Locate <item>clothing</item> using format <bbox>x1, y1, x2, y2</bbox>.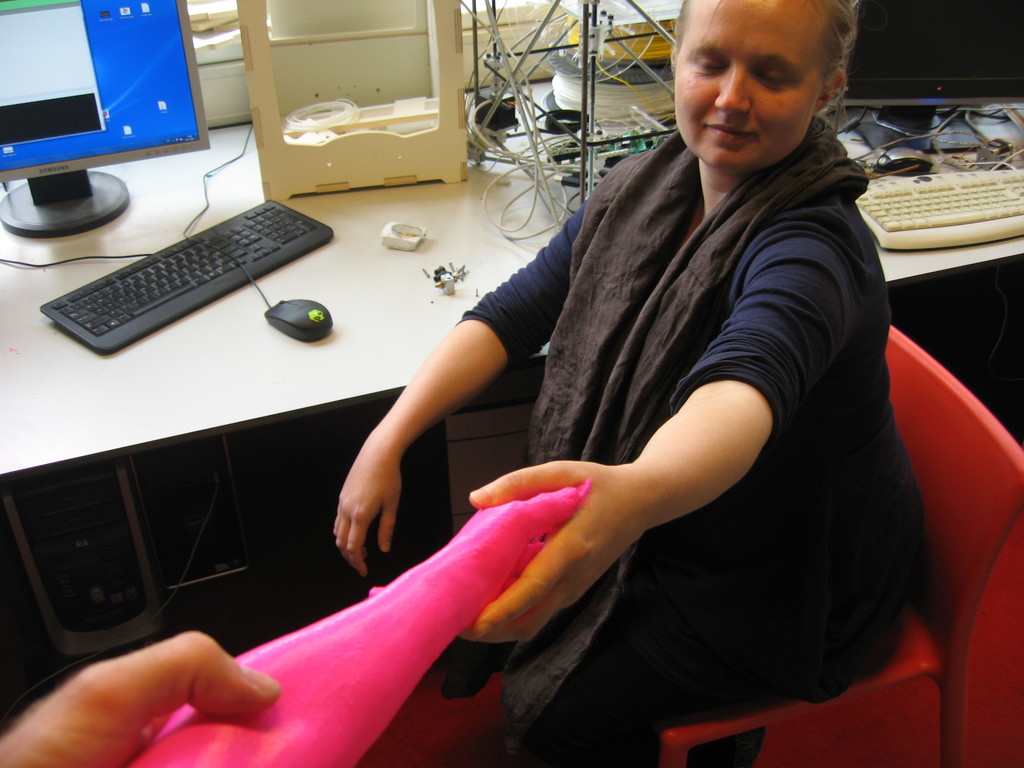
<bbox>271, 51, 860, 745</bbox>.
